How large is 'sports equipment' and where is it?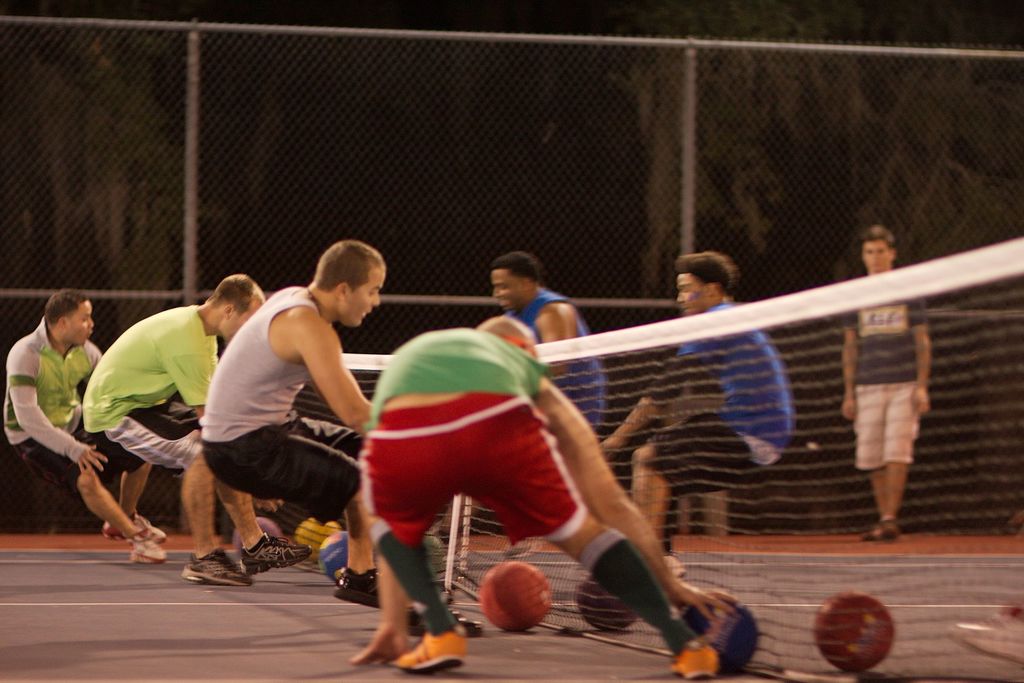
Bounding box: bbox=[100, 507, 170, 546].
